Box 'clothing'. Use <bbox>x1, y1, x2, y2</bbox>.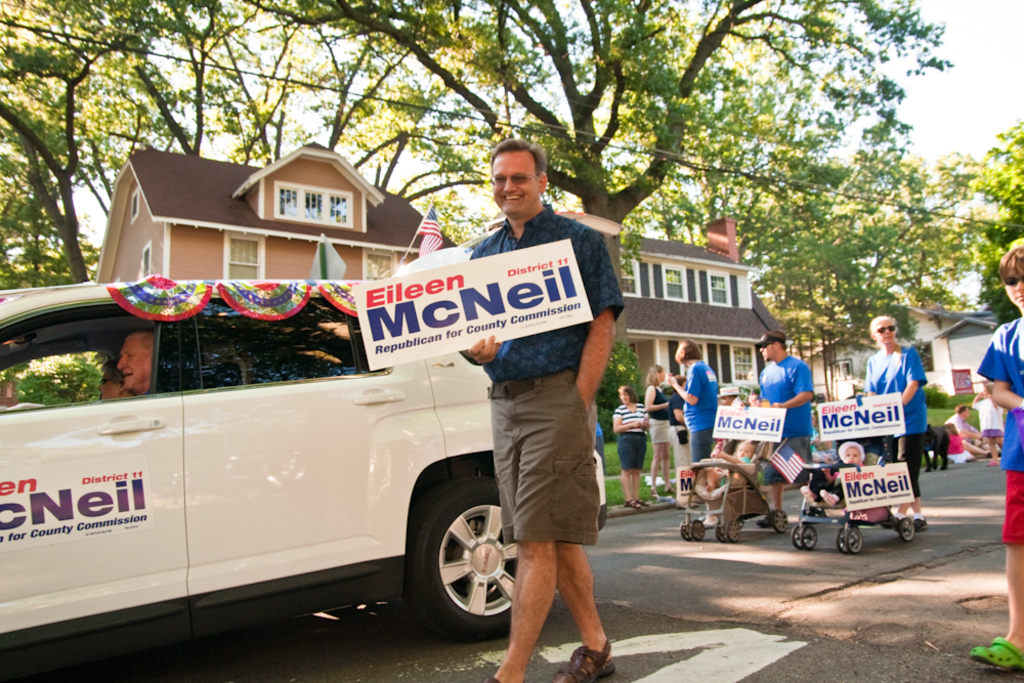
<bbox>674, 380, 684, 467</bbox>.
